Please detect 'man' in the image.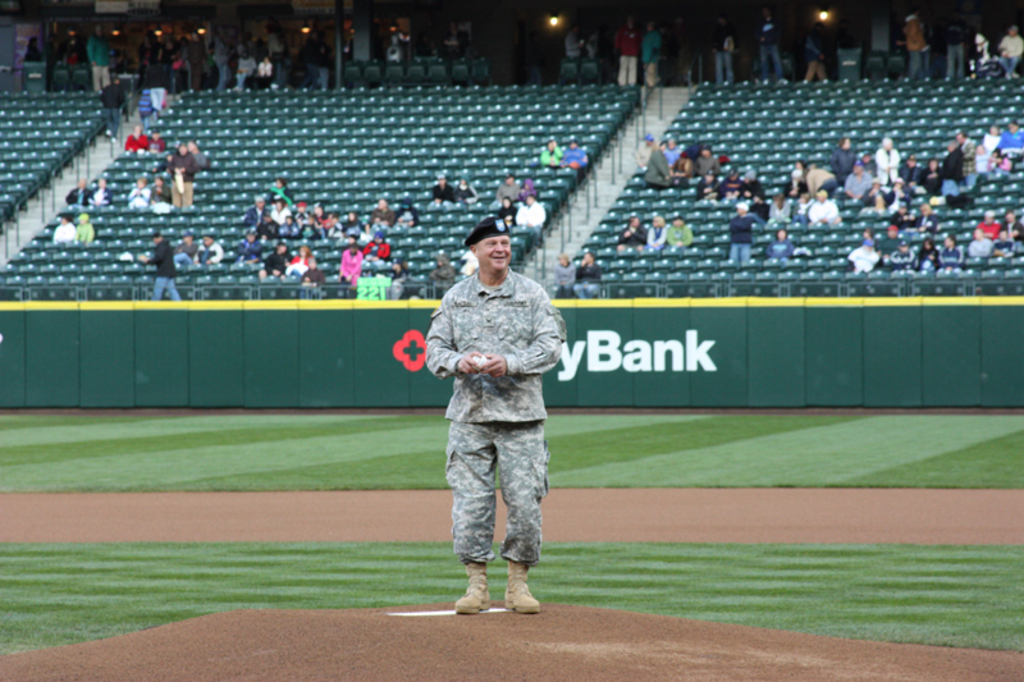
{"x1": 616, "y1": 211, "x2": 646, "y2": 252}.
